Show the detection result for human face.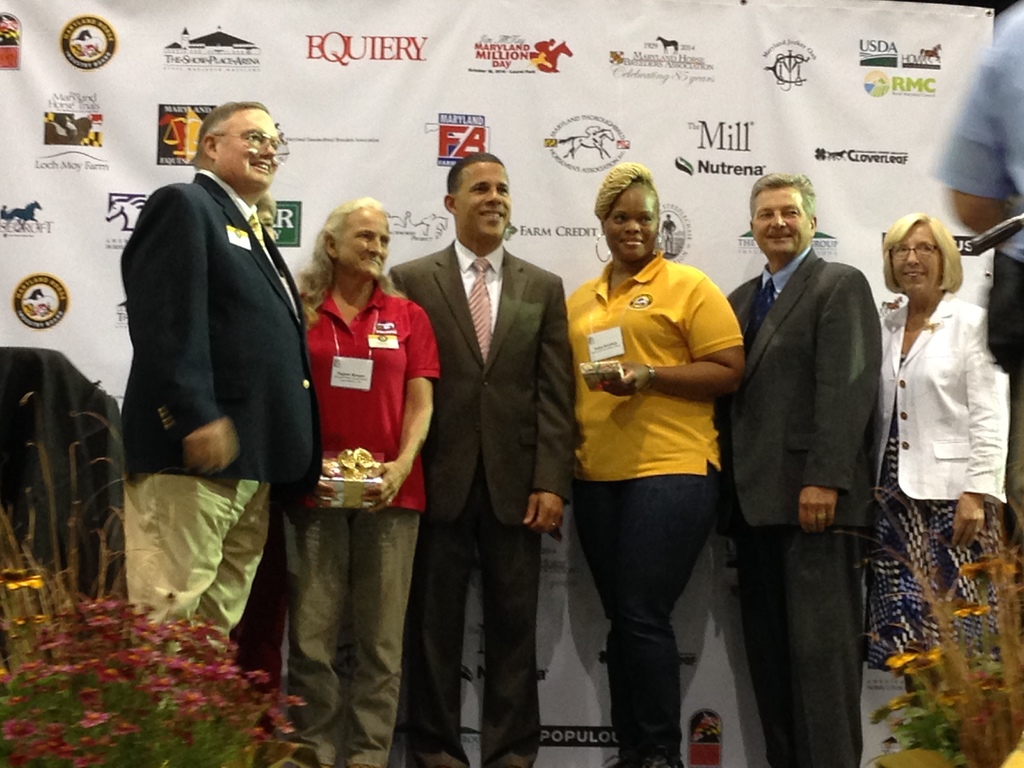
{"x1": 600, "y1": 184, "x2": 659, "y2": 264}.
